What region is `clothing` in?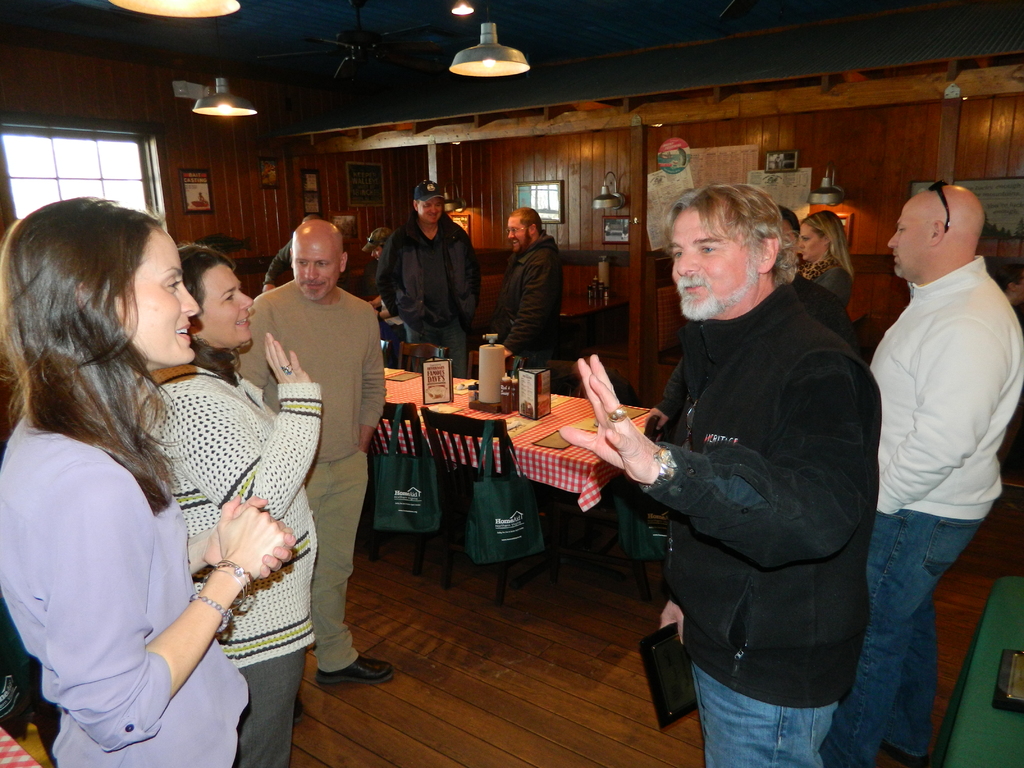
select_region(376, 230, 477, 316).
